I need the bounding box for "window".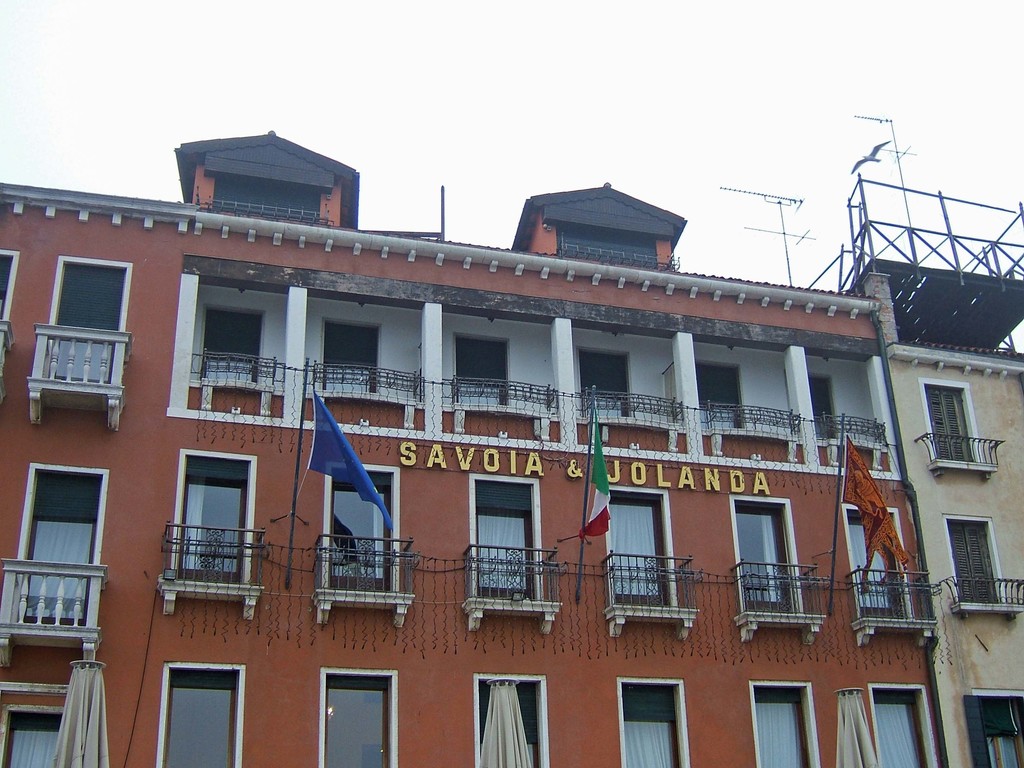
Here it is: (452, 335, 513, 415).
